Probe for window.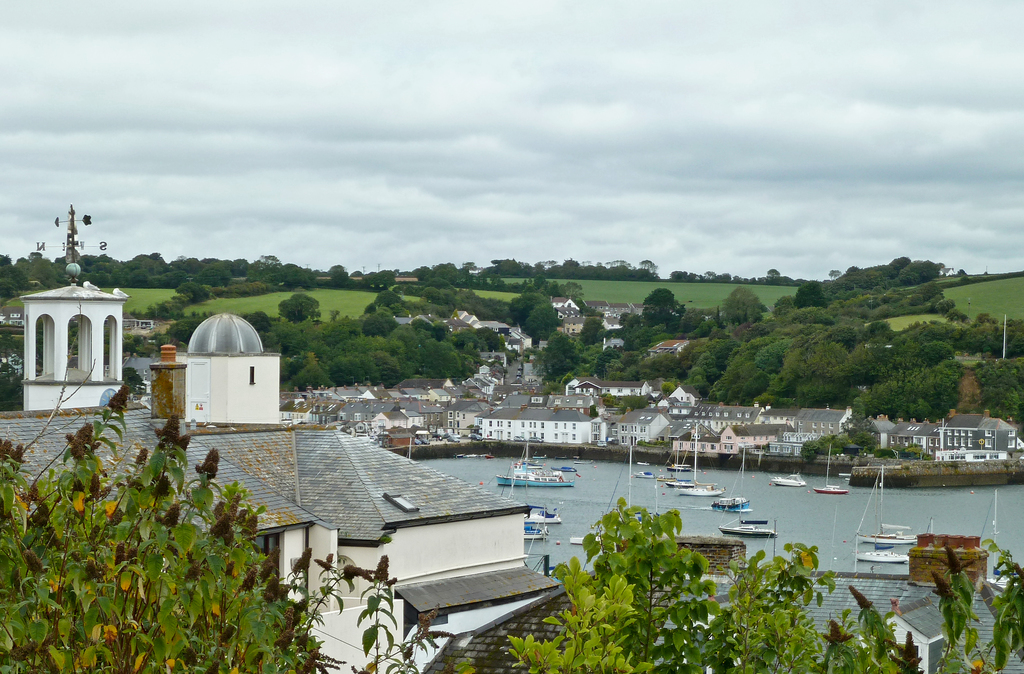
Probe result: rect(631, 388, 632, 393).
